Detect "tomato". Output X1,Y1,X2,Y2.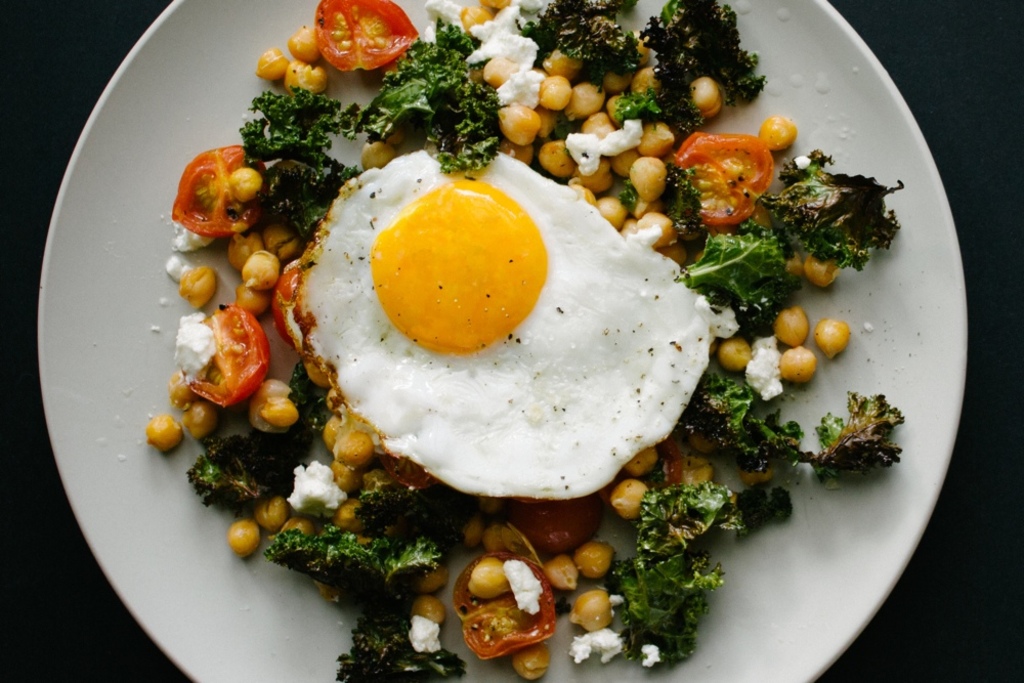
189,299,265,405.
